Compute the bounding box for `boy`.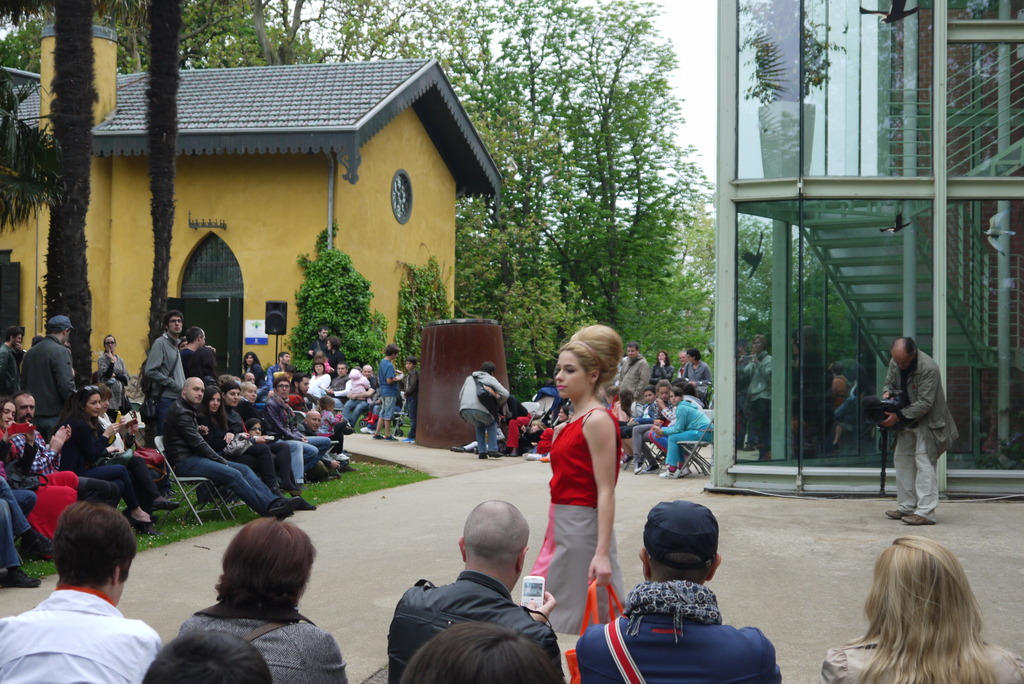
(left=373, top=345, right=401, bottom=439).
